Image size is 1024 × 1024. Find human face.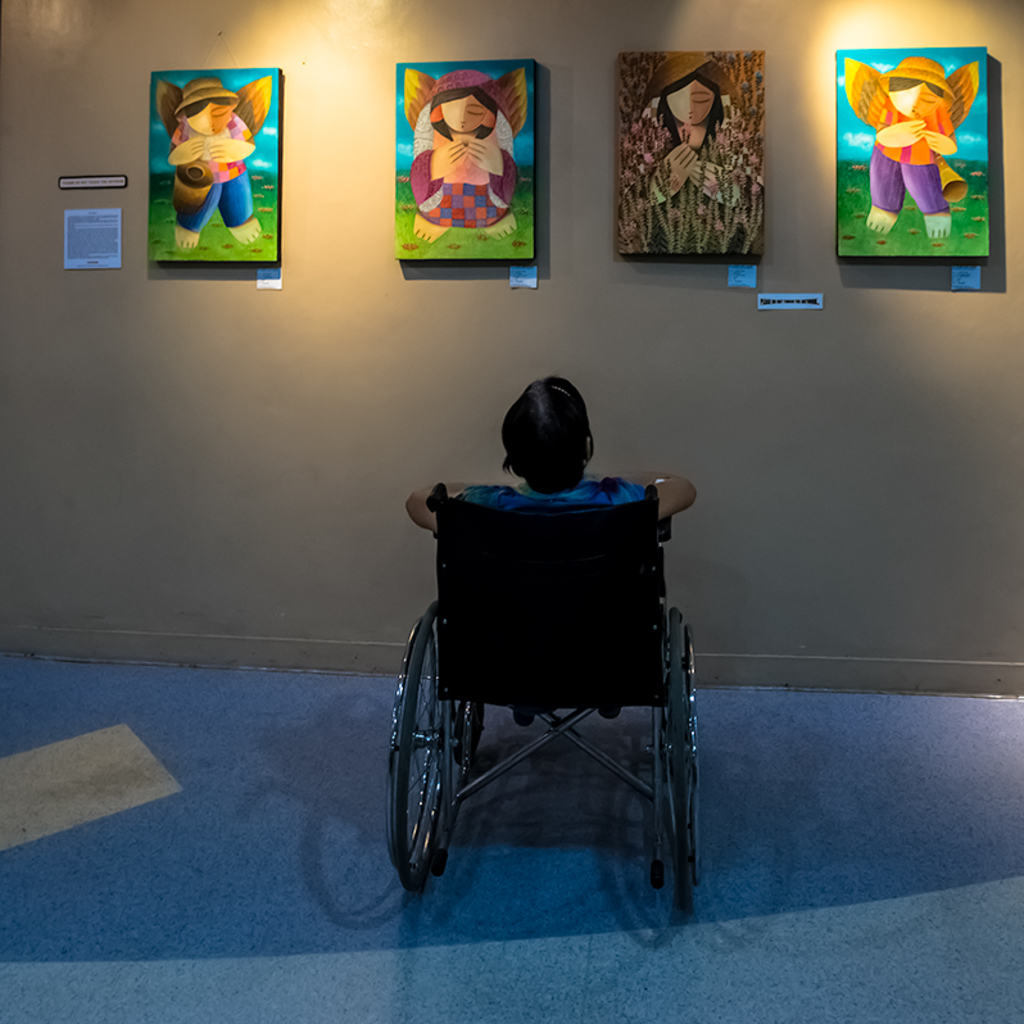
Rect(447, 94, 486, 131).
